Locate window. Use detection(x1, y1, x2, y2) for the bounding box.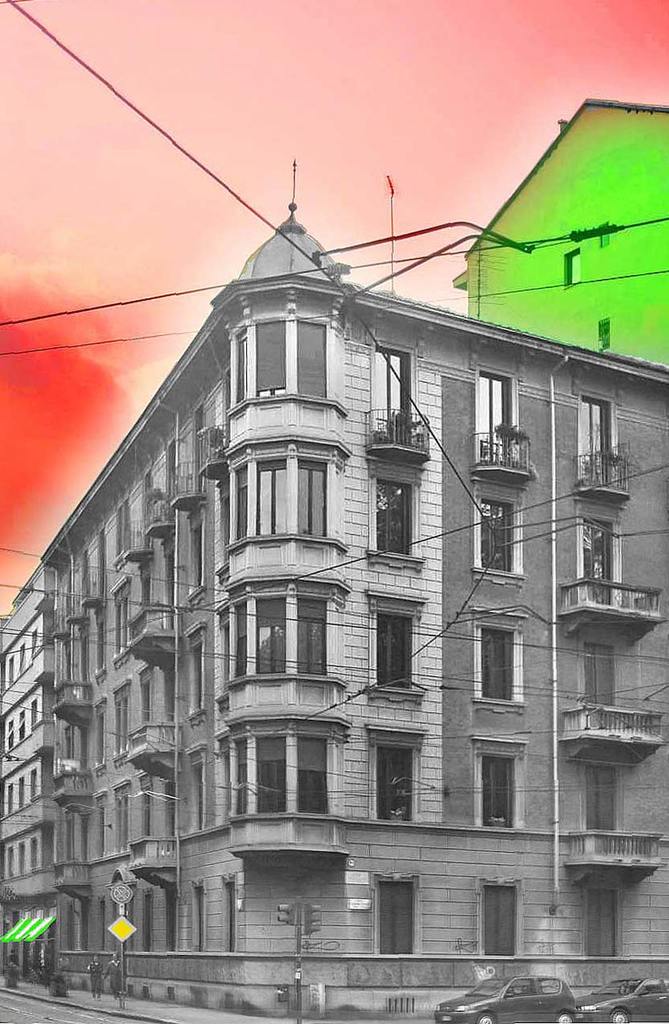
detection(64, 808, 74, 864).
